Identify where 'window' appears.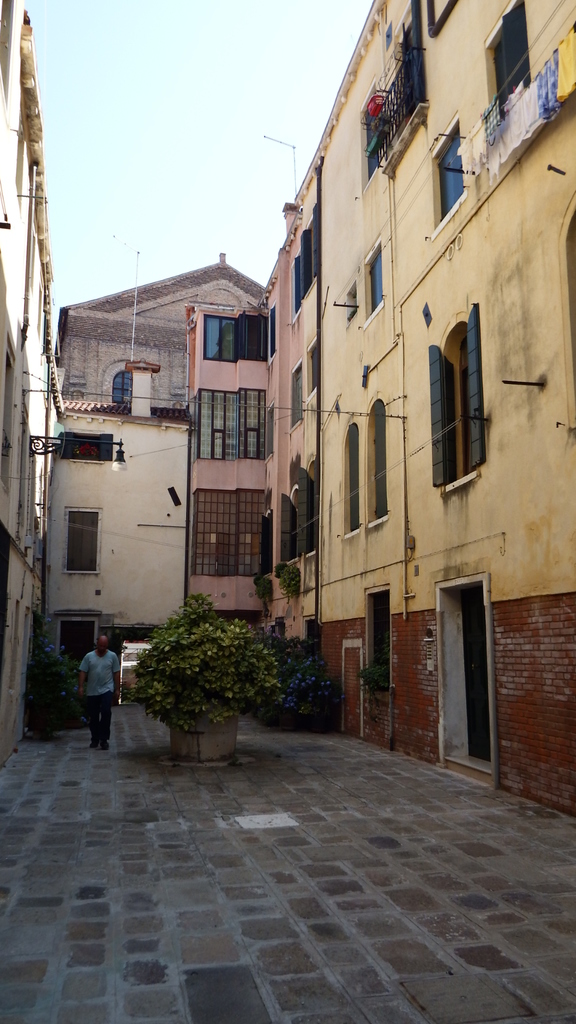
Appears at crop(431, 115, 471, 237).
